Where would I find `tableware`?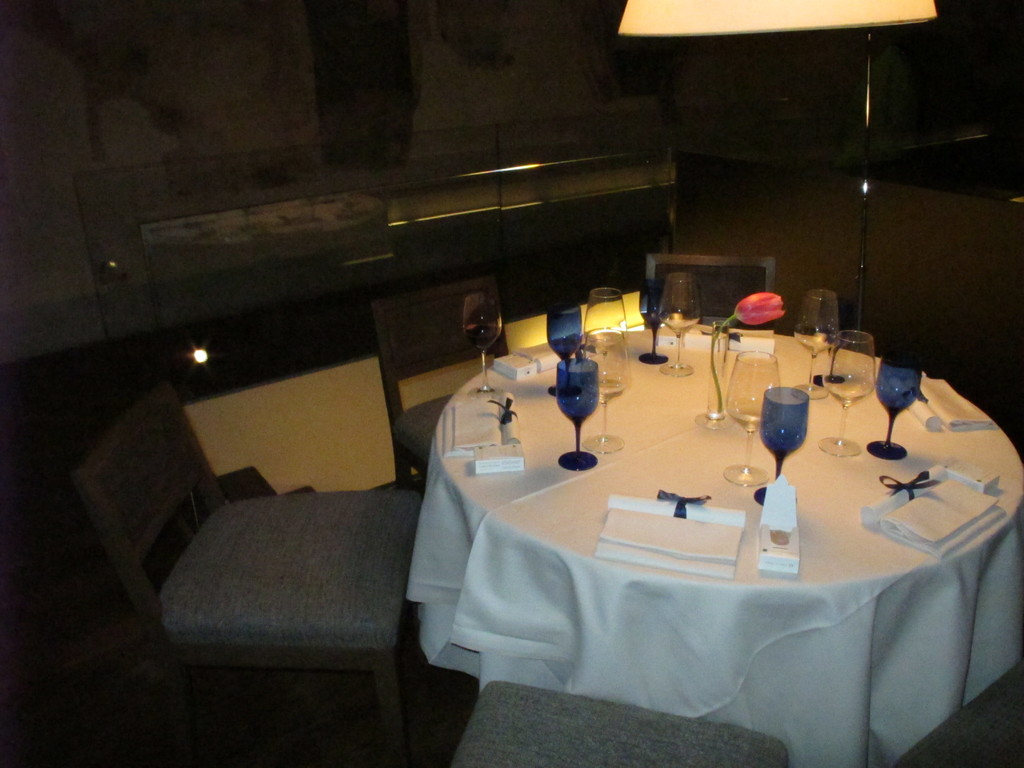
At rect(794, 288, 842, 399).
